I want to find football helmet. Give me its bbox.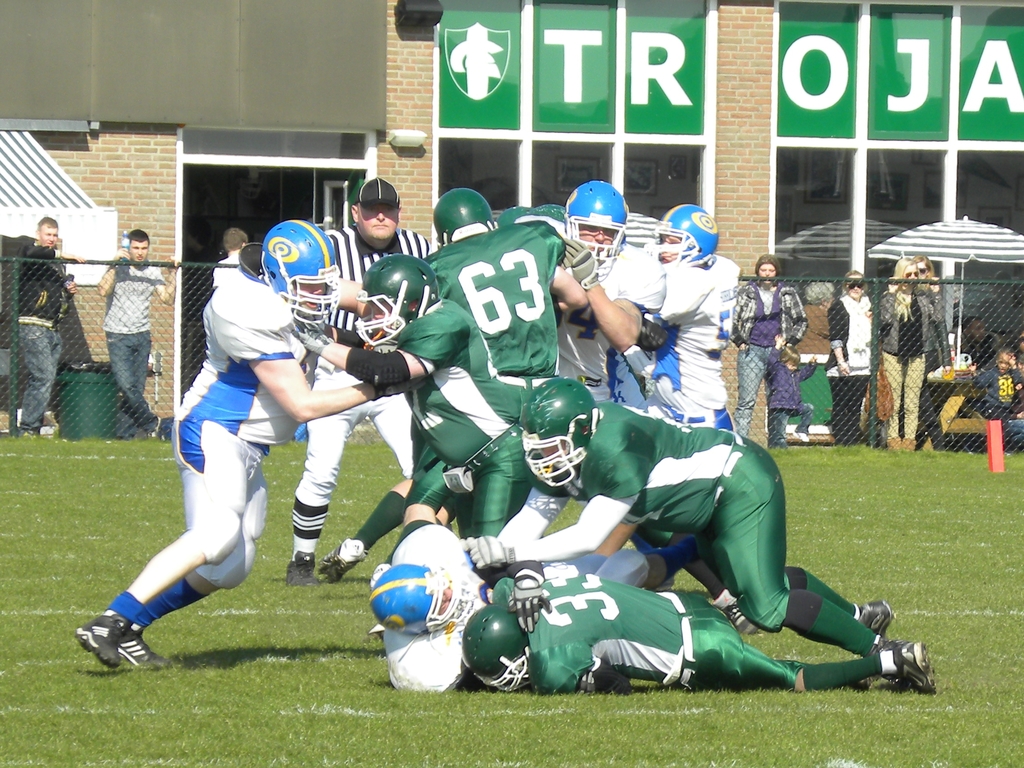
370/557/486/625.
